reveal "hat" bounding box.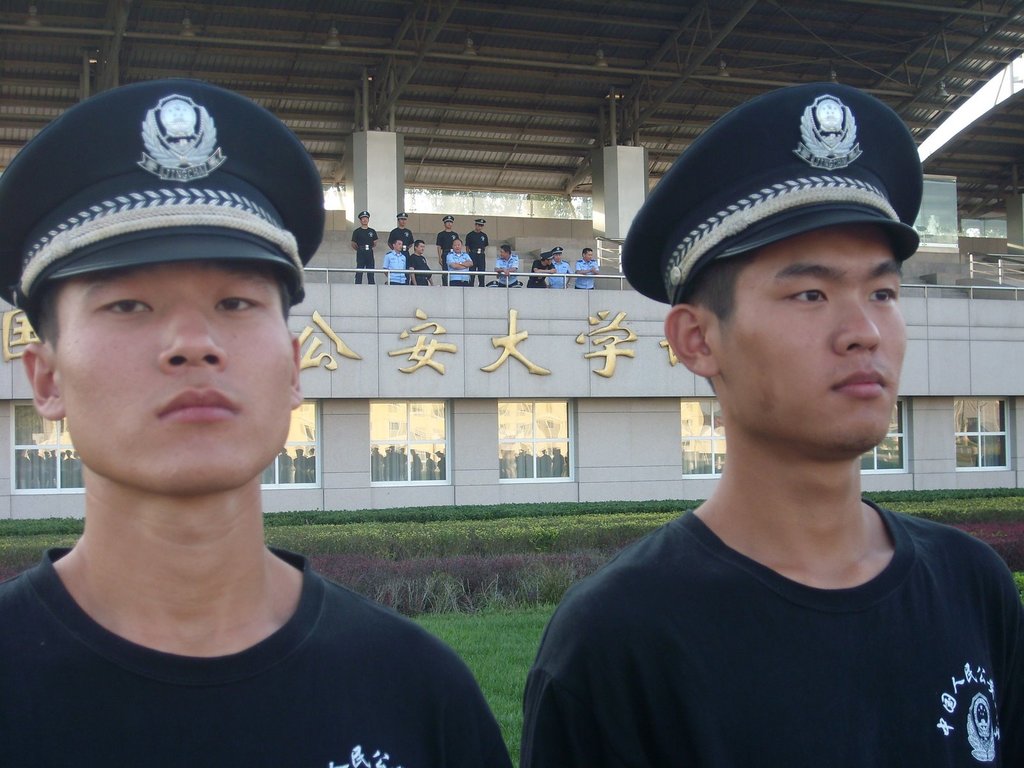
Revealed: 355, 209, 369, 220.
